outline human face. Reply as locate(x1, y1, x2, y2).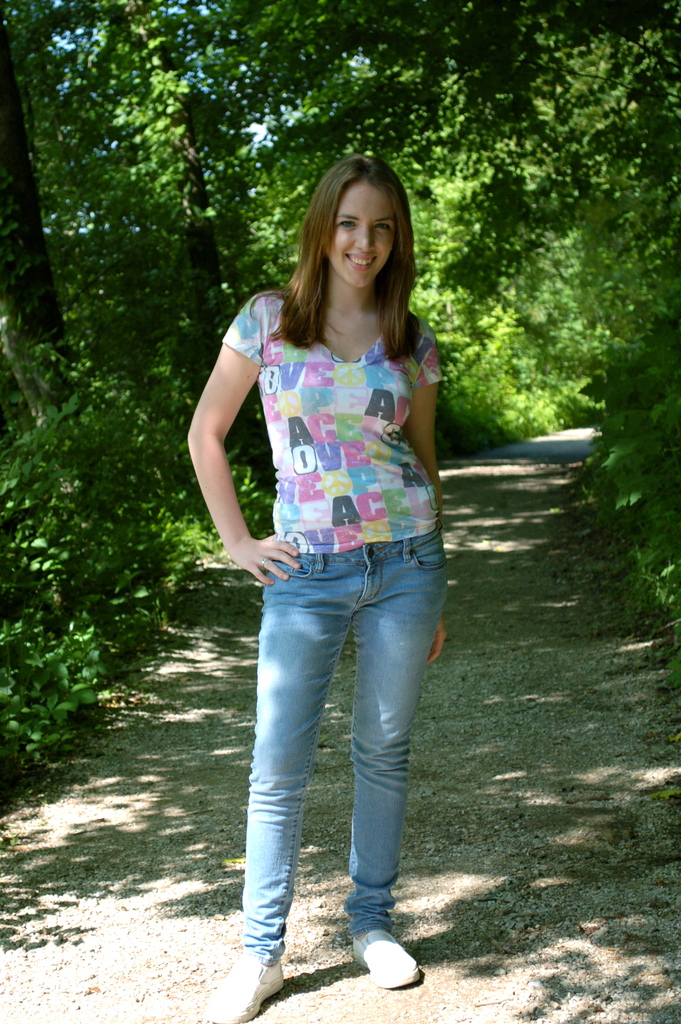
locate(330, 181, 393, 286).
